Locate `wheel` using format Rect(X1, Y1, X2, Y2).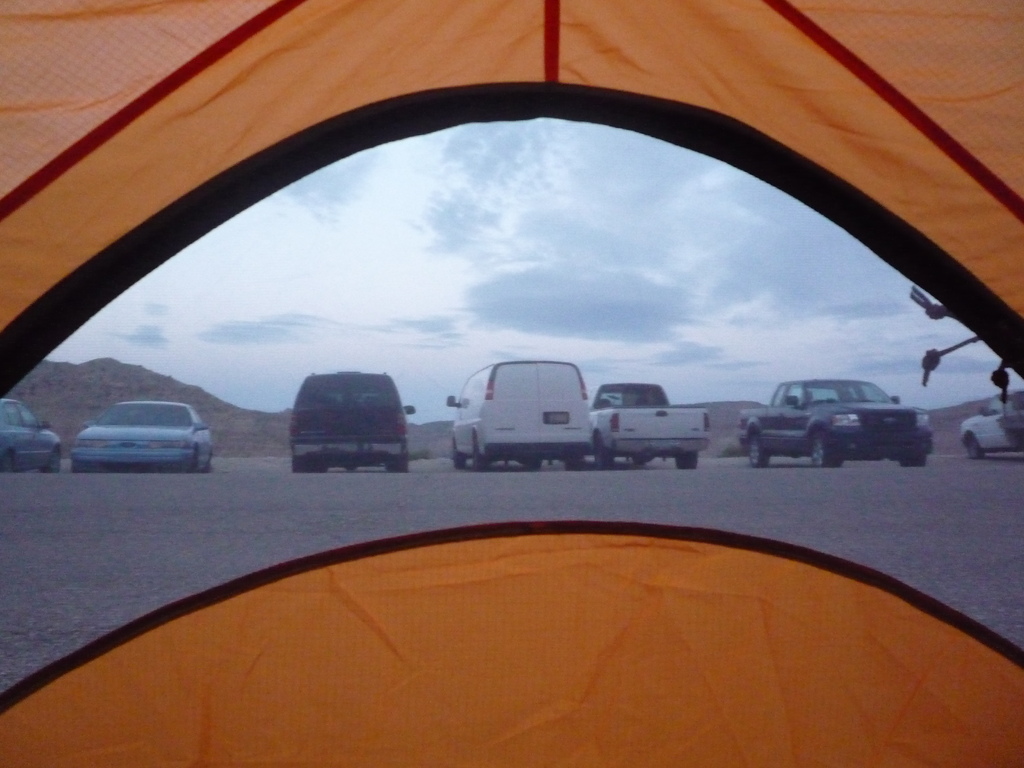
Rect(807, 426, 842, 468).
